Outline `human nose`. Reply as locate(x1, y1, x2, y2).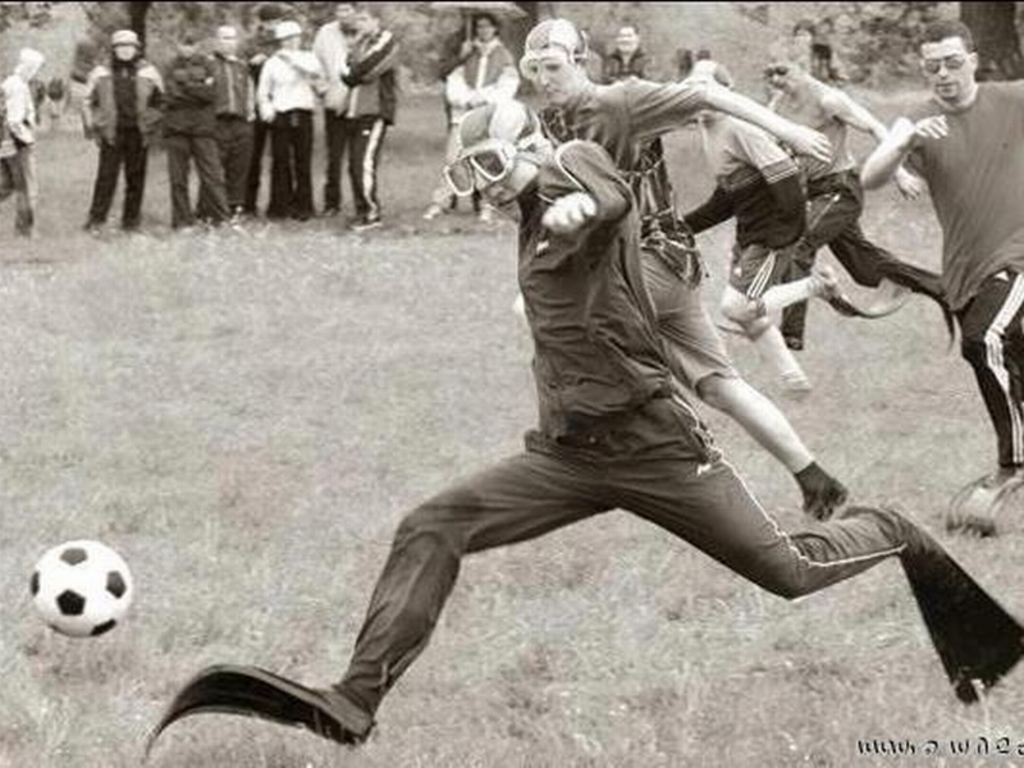
locate(937, 60, 946, 72).
